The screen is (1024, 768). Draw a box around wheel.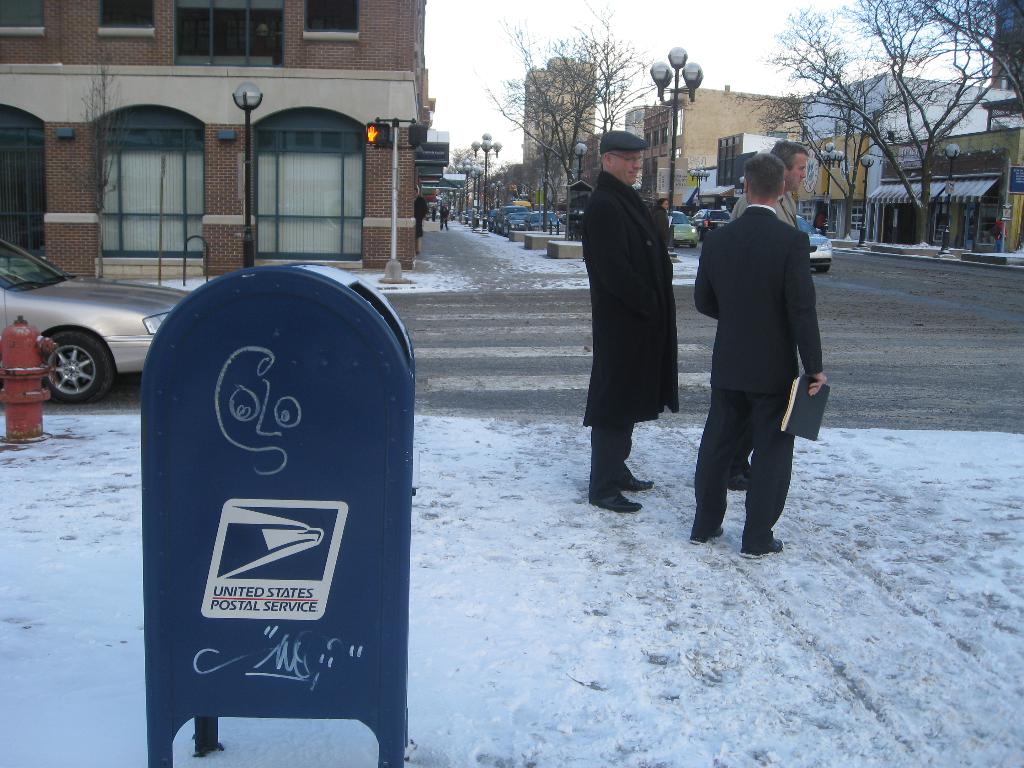
x1=39 y1=329 x2=115 y2=404.
